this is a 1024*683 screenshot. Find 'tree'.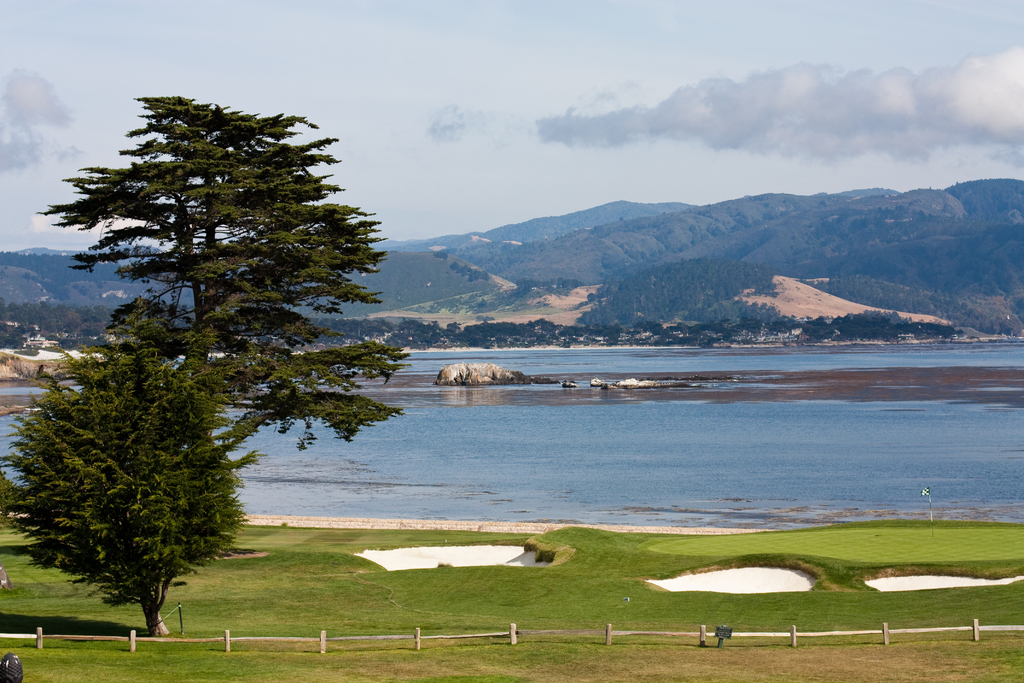
Bounding box: region(4, 341, 268, 636).
